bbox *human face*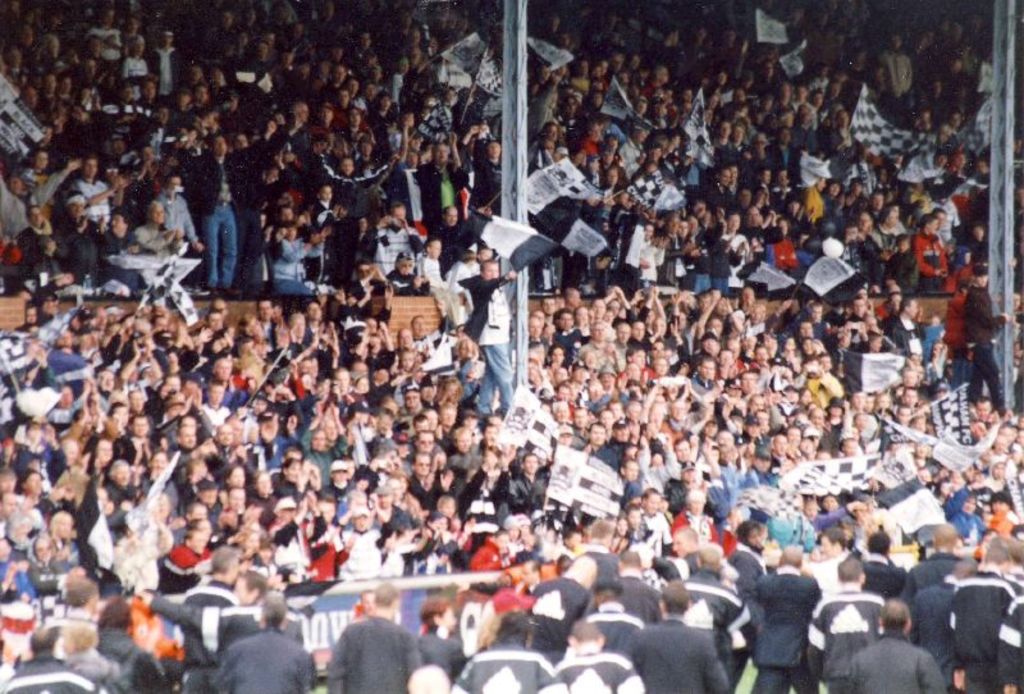
<region>198, 86, 207, 100</region>
